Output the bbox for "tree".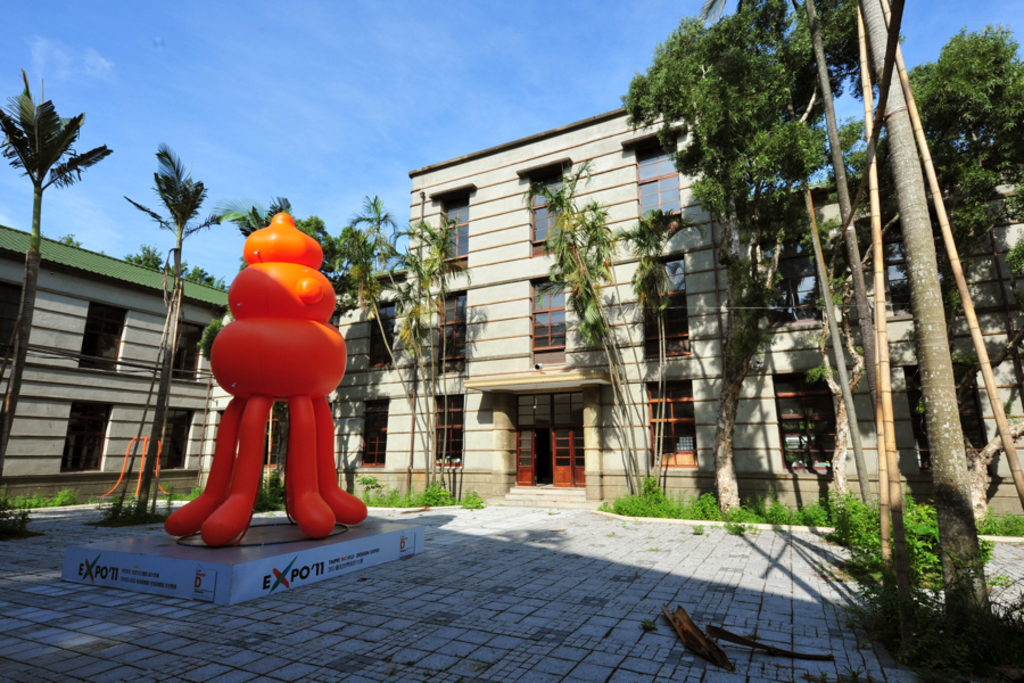
[1, 61, 115, 469].
